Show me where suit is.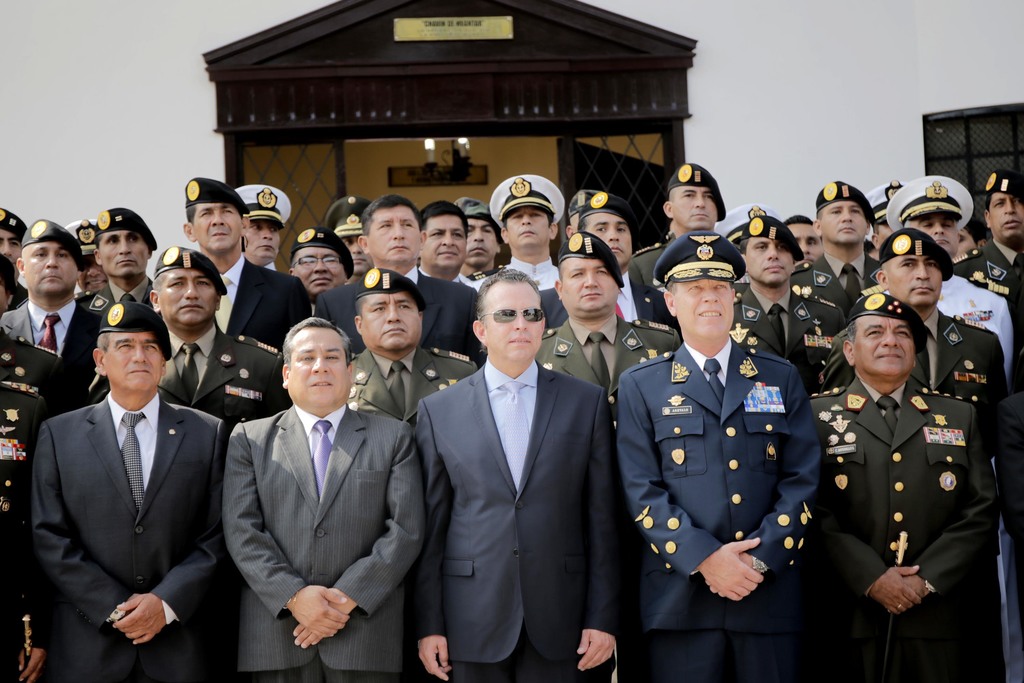
suit is at 76:281:155:316.
